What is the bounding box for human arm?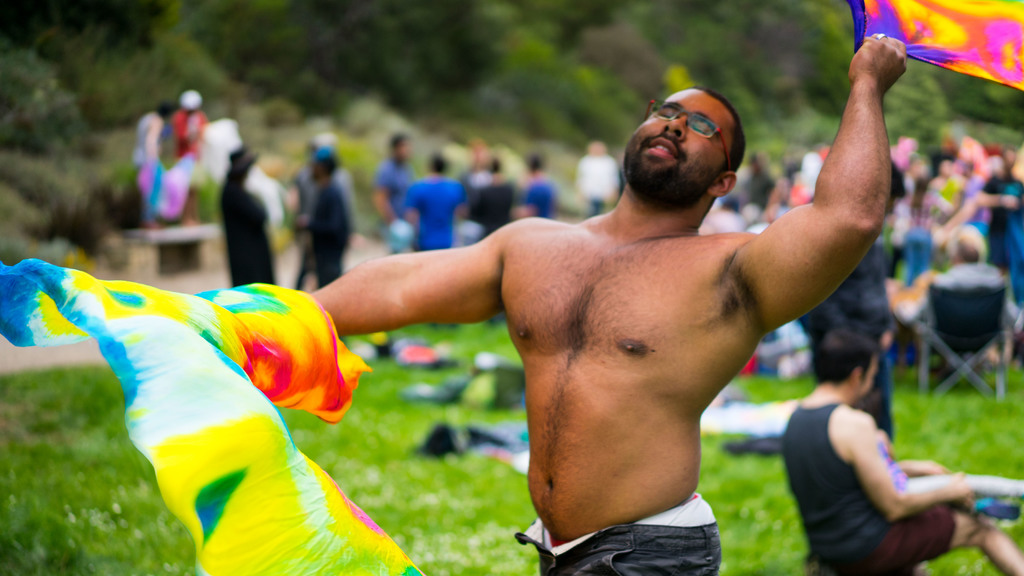
bbox=(886, 439, 966, 473).
